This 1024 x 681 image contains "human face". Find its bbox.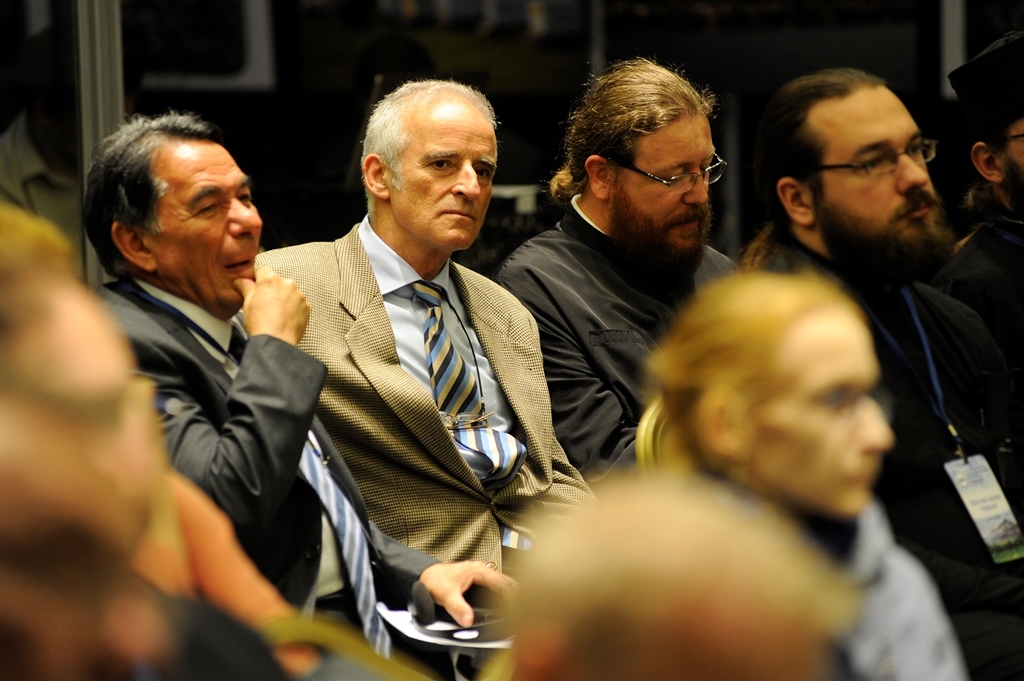
pyautogui.locateOnScreen(152, 142, 263, 301).
